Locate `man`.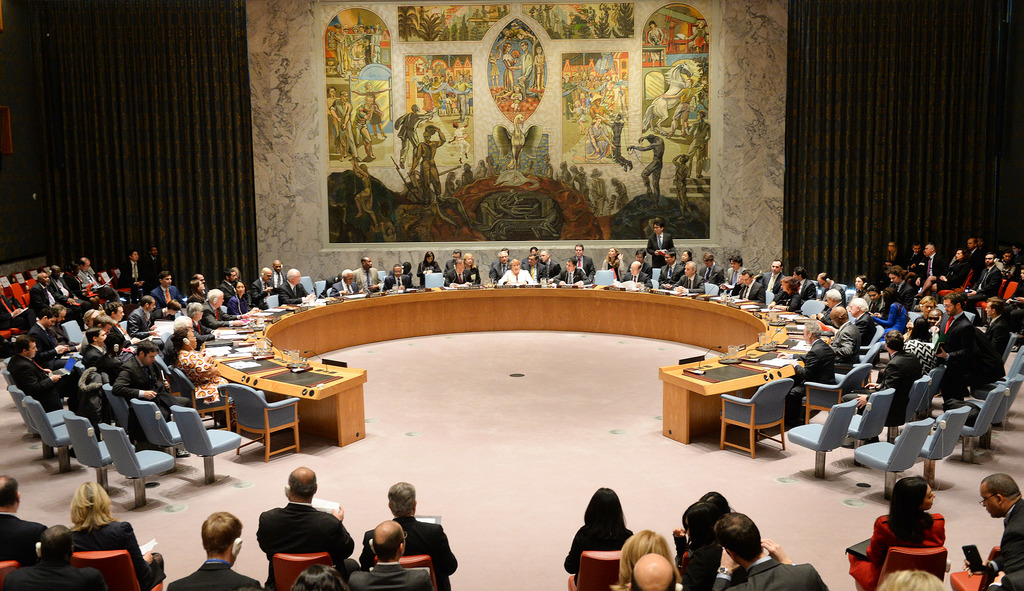
Bounding box: <region>444, 259, 472, 286</region>.
